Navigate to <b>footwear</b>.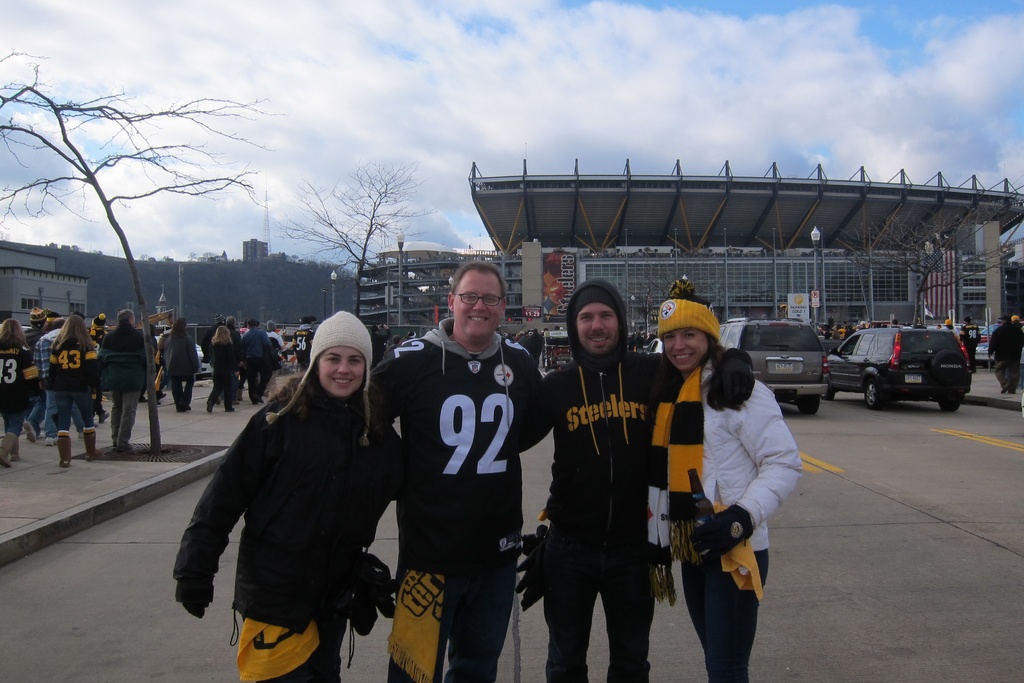
Navigation target: crop(225, 401, 234, 413).
